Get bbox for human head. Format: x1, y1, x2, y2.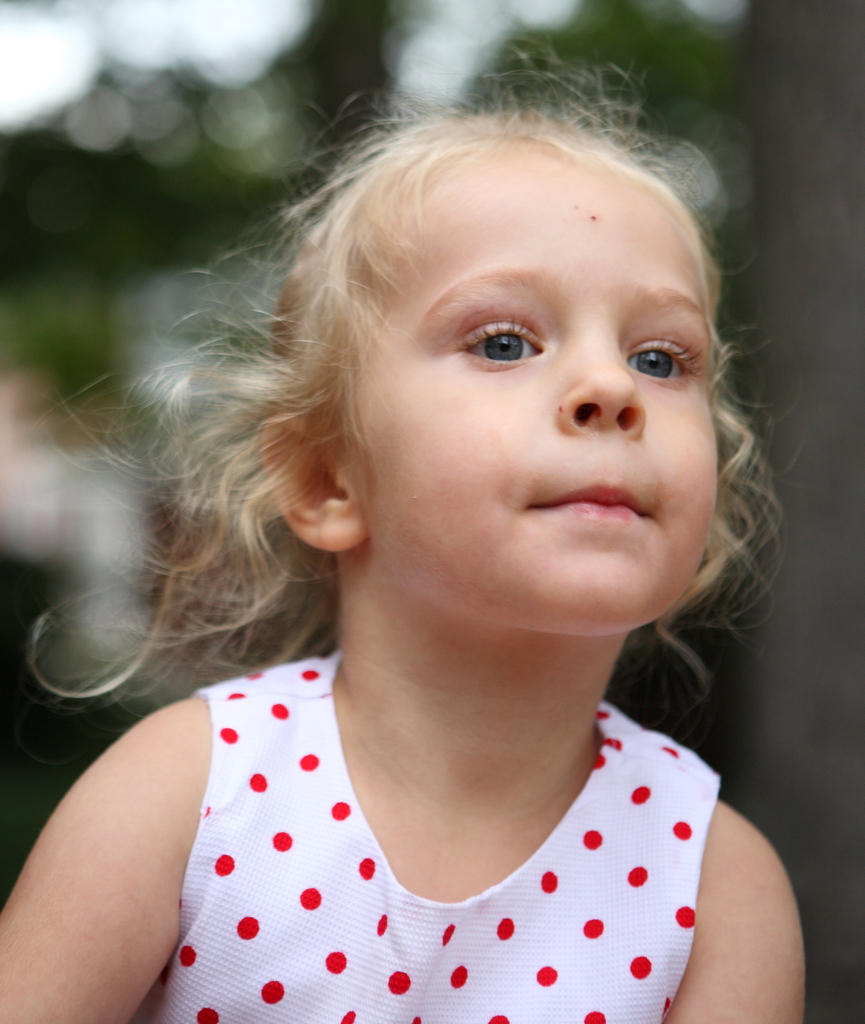
242, 92, 752, 646.
